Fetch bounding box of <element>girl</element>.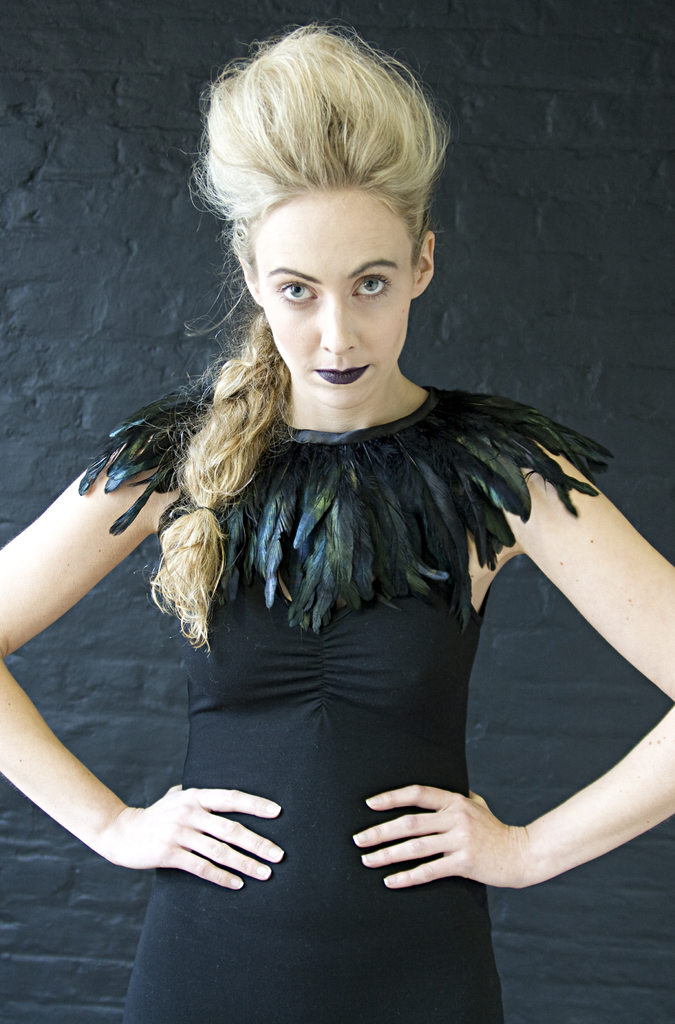
Bbox: [0, 13, 674, 1023].
